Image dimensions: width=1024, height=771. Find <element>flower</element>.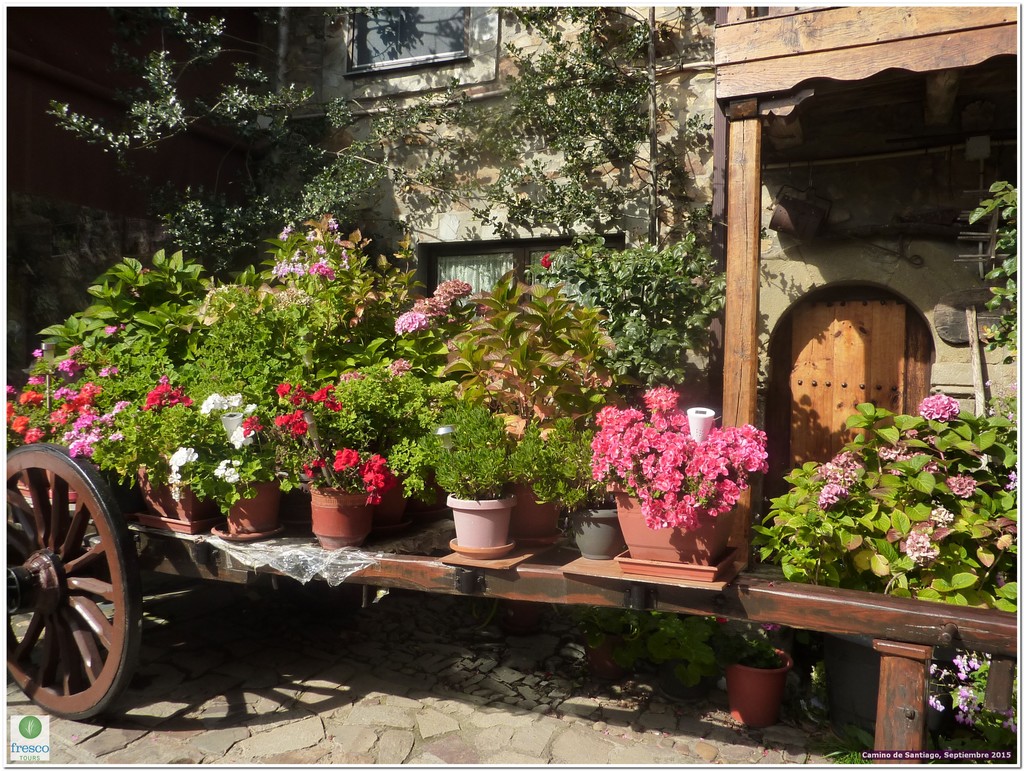
(x1=137, y1=372, x2=190, y2=409).
